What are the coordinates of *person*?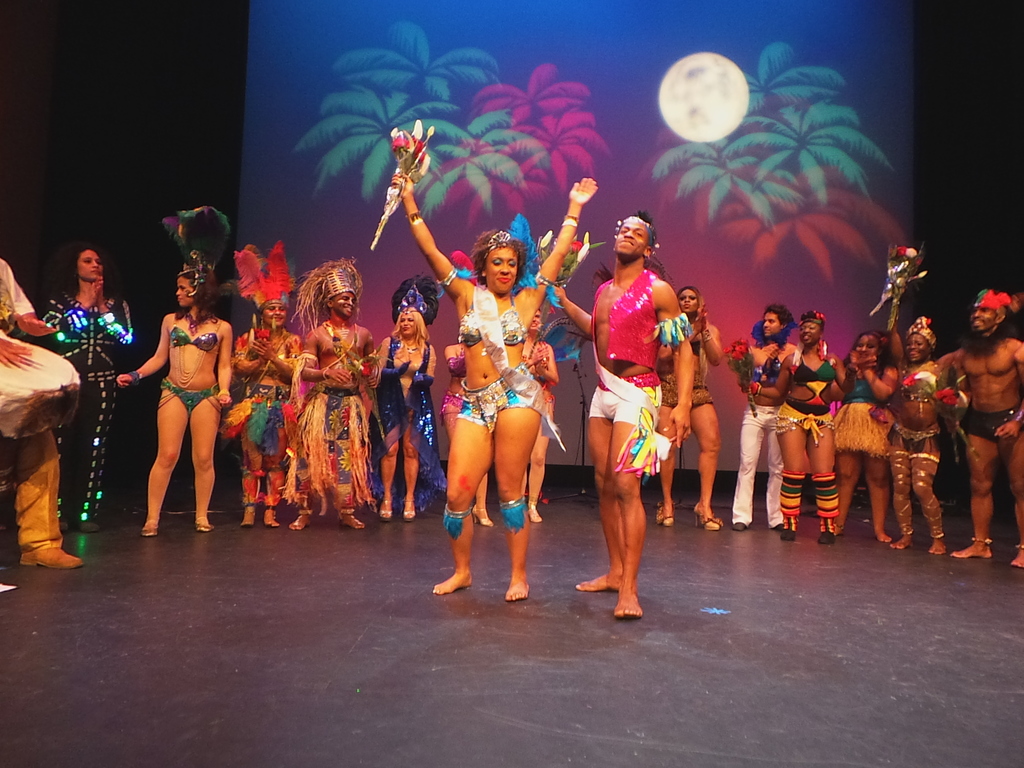
bbox(40, 248, 132, 533).
